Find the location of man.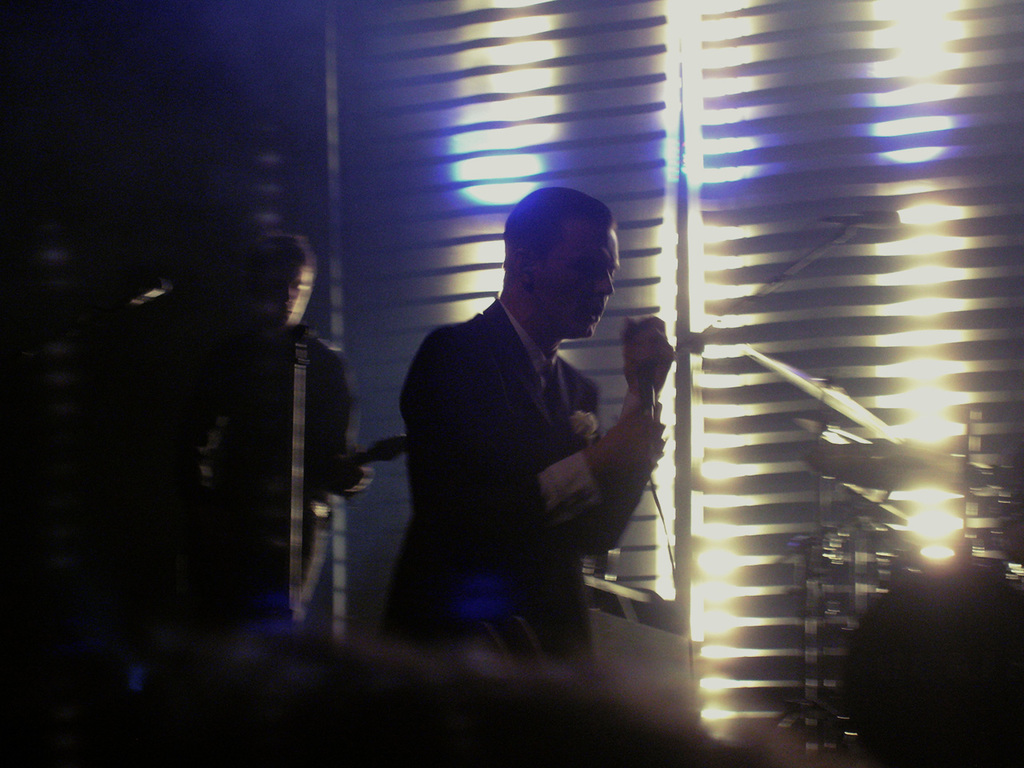
Location: select_region(189, 231, 364, 617).
